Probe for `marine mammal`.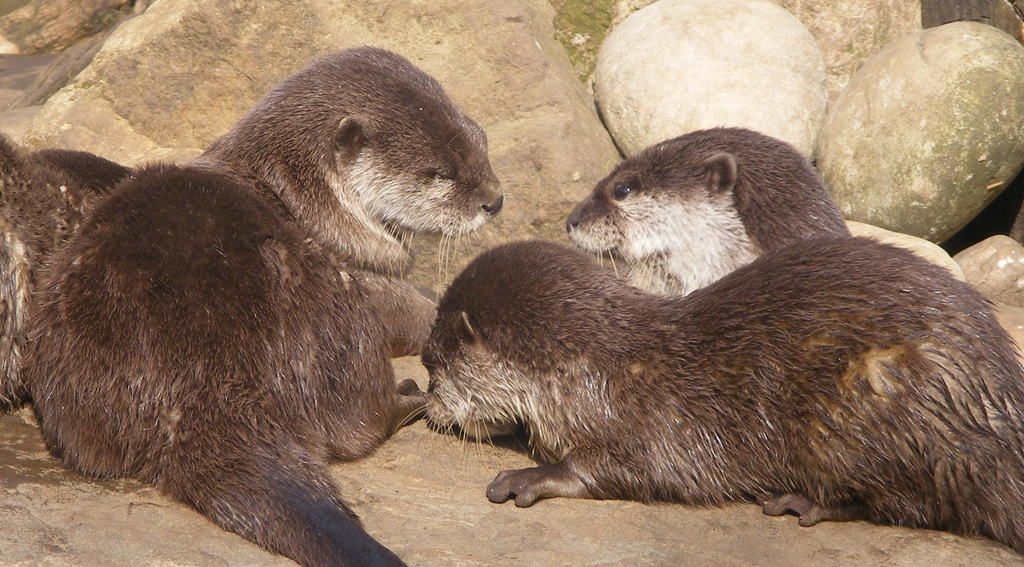
Probe result: detection(412, 236, 1023, 560).
